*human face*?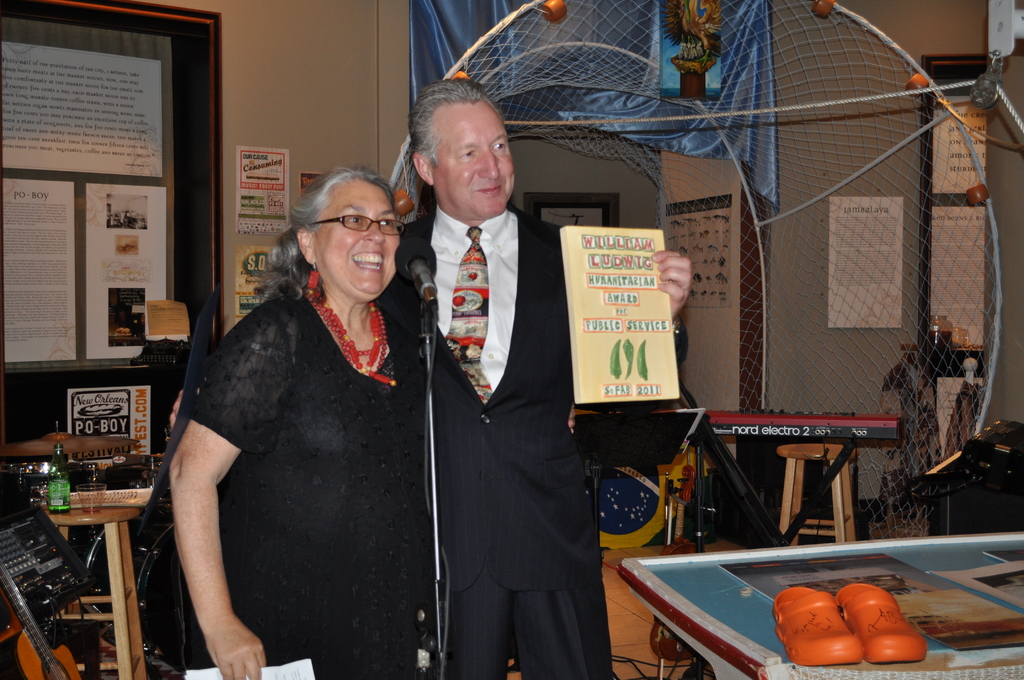
bbox=(310, 175, 406, 304)
